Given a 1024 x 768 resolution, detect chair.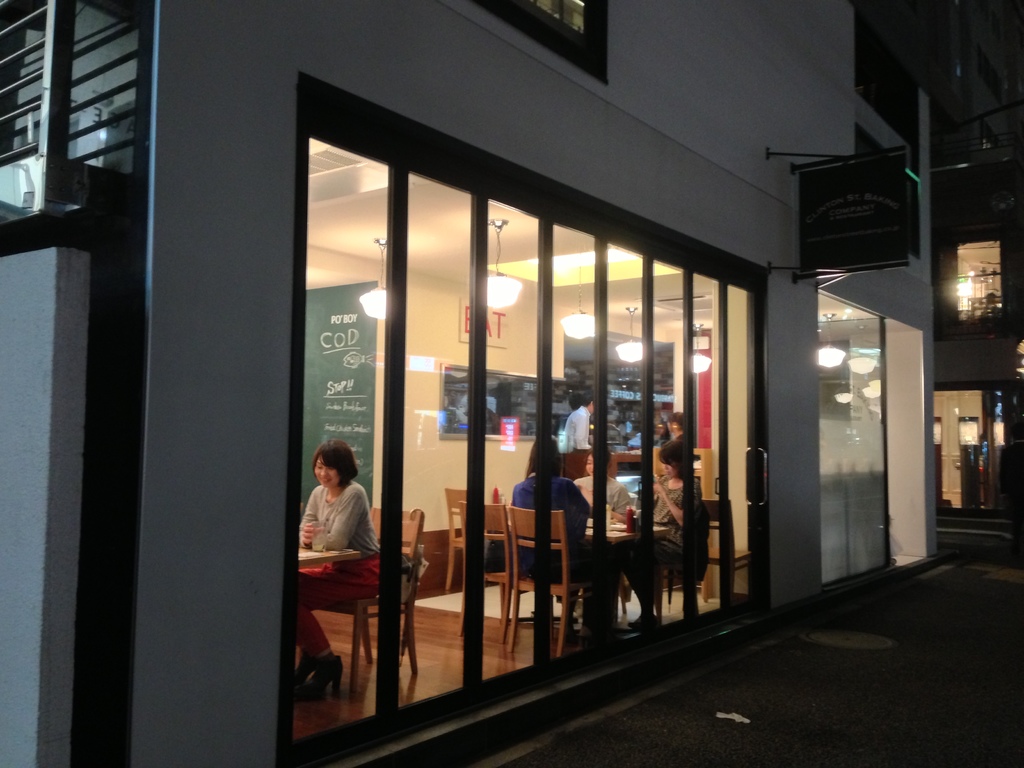
crop(450, 486, 494, 593).
